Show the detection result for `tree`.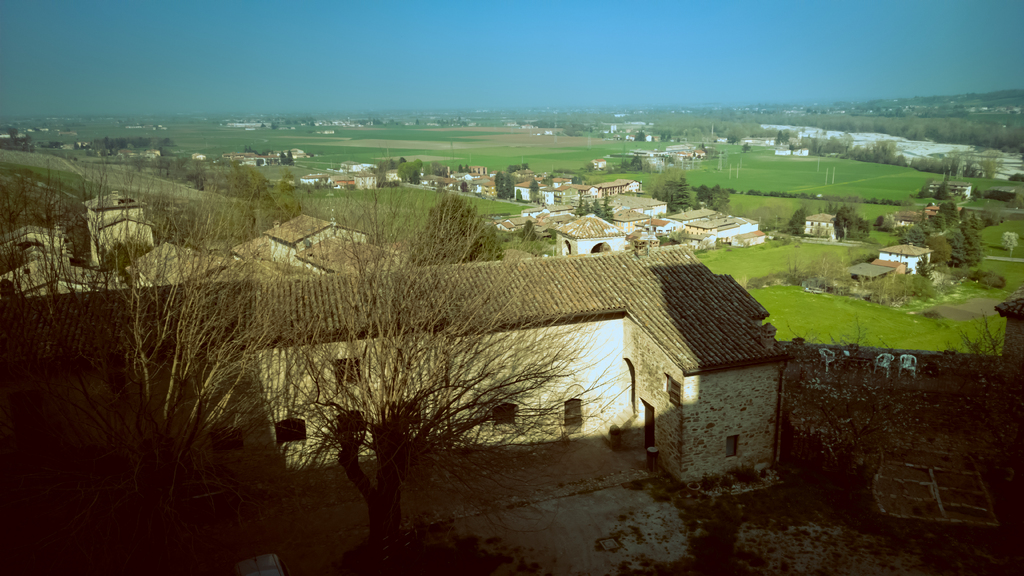
[15,129,16,141].
